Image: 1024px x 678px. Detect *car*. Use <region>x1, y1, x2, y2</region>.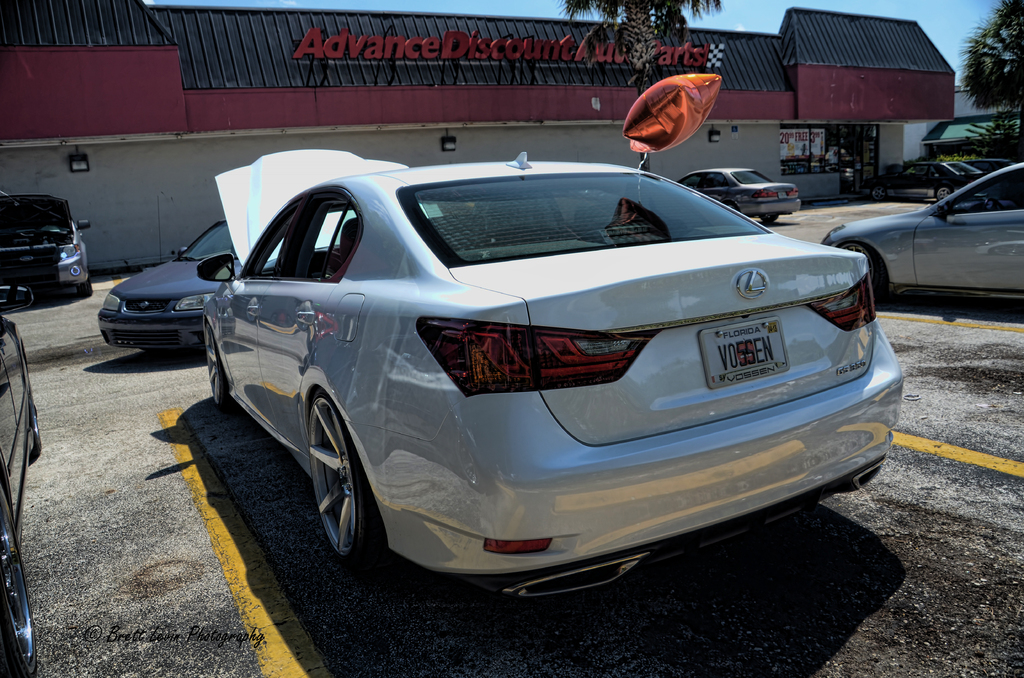
<region>102, 220, 228, 353</region>.
